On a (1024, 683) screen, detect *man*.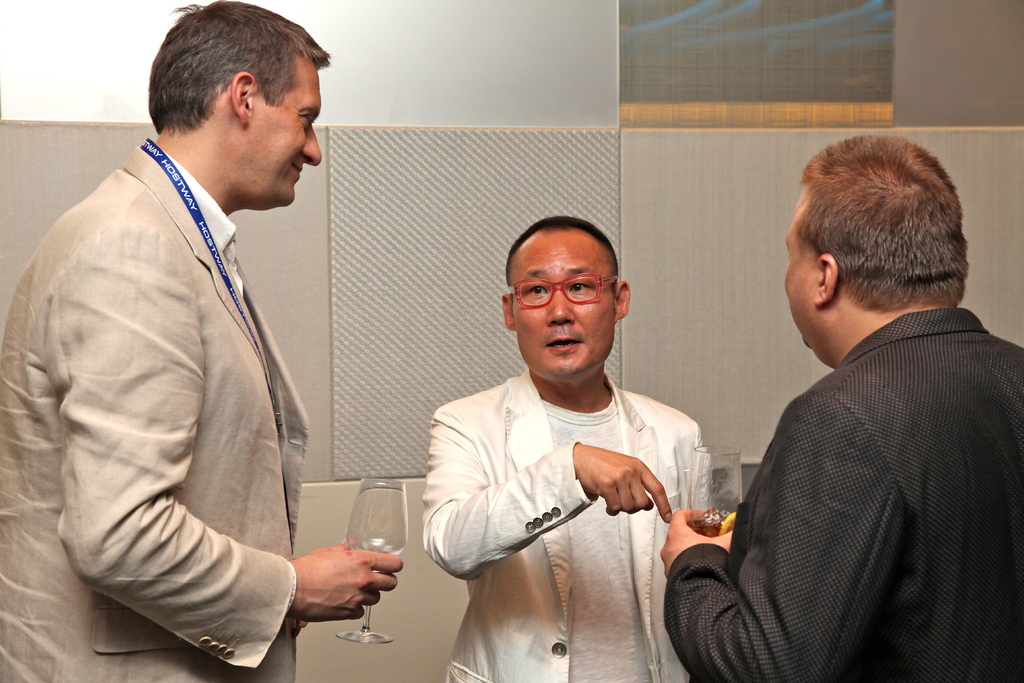
657 136 1023 682.
